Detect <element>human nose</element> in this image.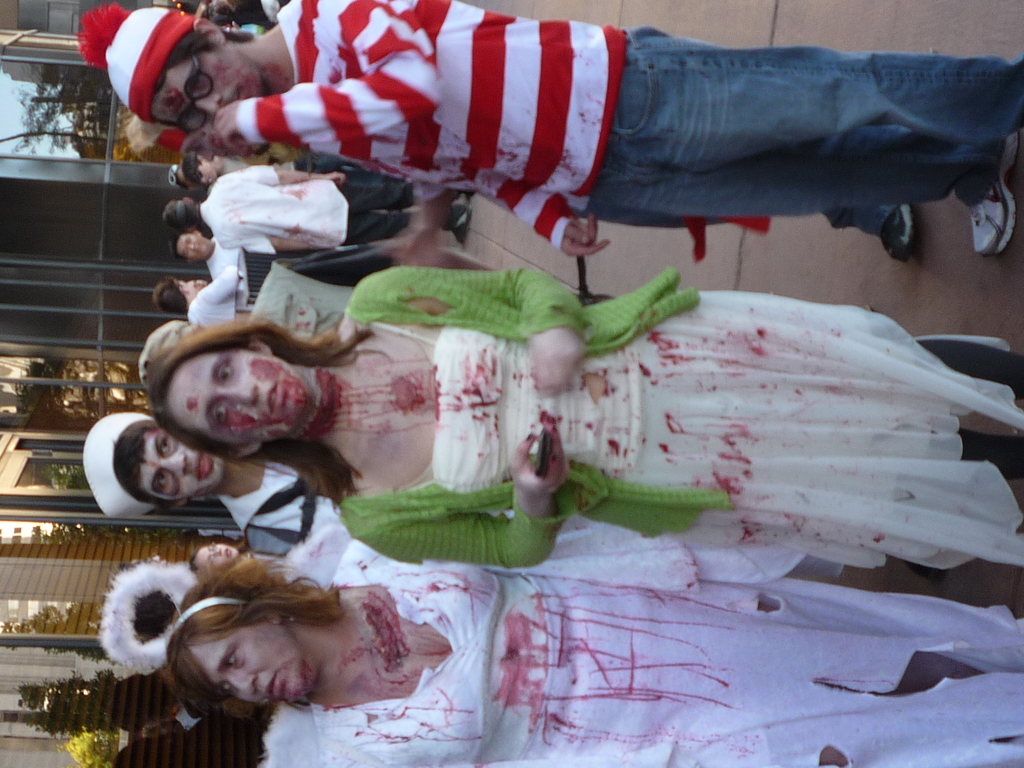
Detection: BBox(224, 671, 259, 697).
